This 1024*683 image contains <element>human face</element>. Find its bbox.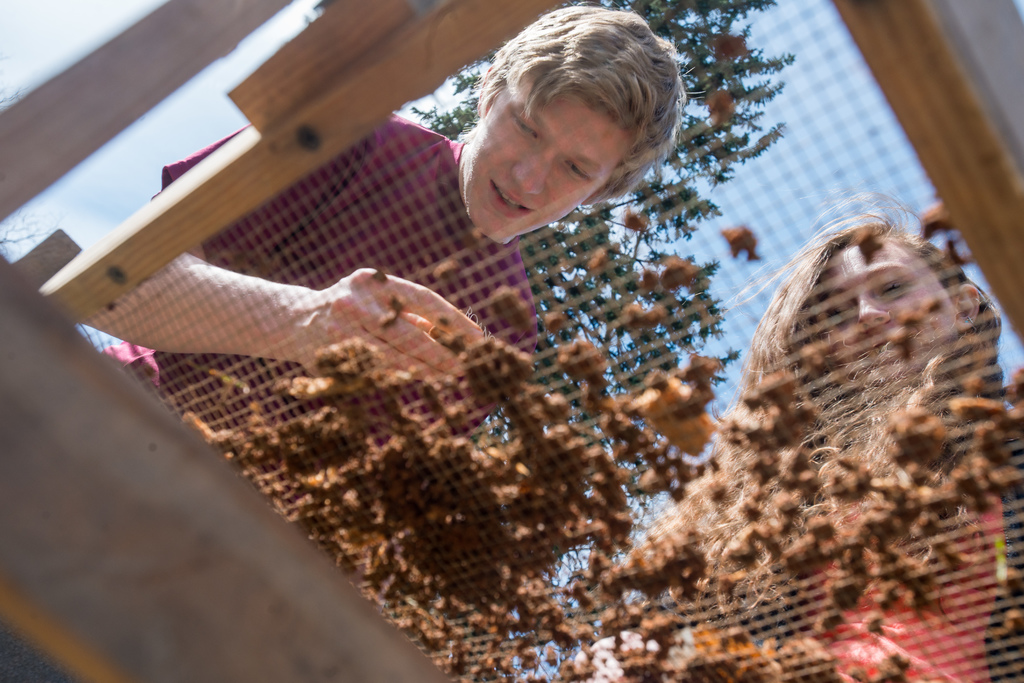
{"x1": 465, "y1": 92, "x2": 625, "y2": 245}.
